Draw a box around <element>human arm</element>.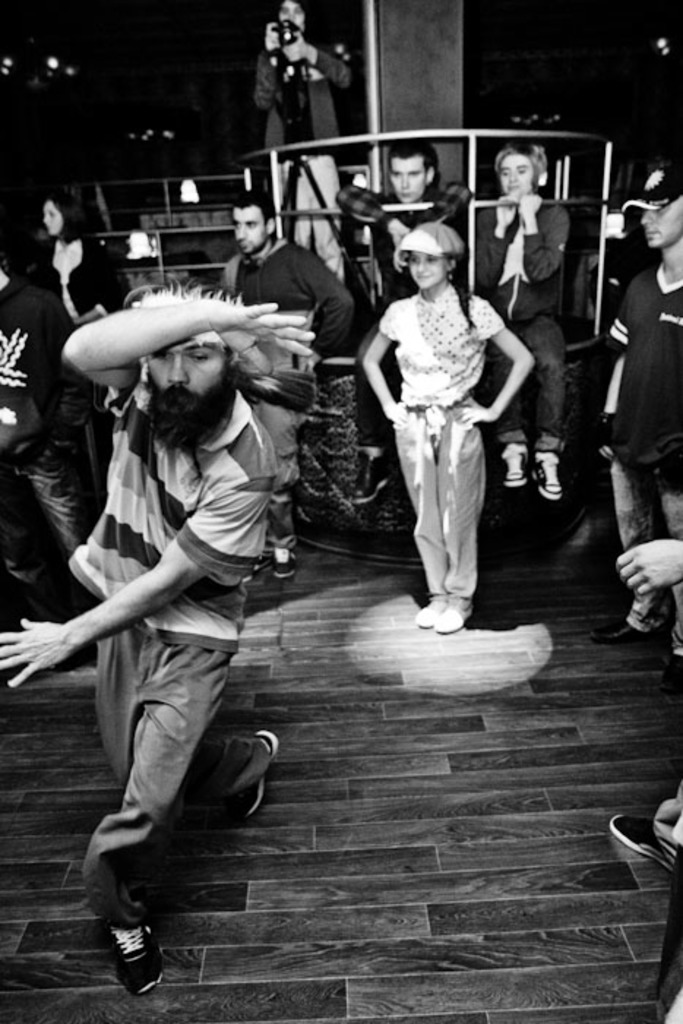
301/247/357/369.
